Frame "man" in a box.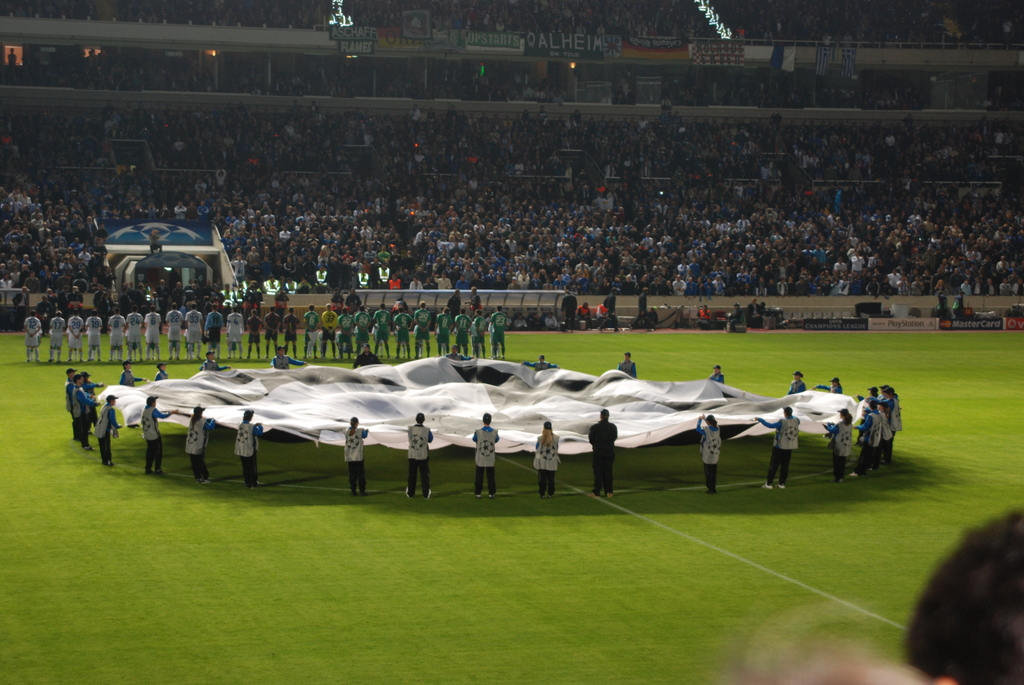
rect(76, 308, 99, 365).
